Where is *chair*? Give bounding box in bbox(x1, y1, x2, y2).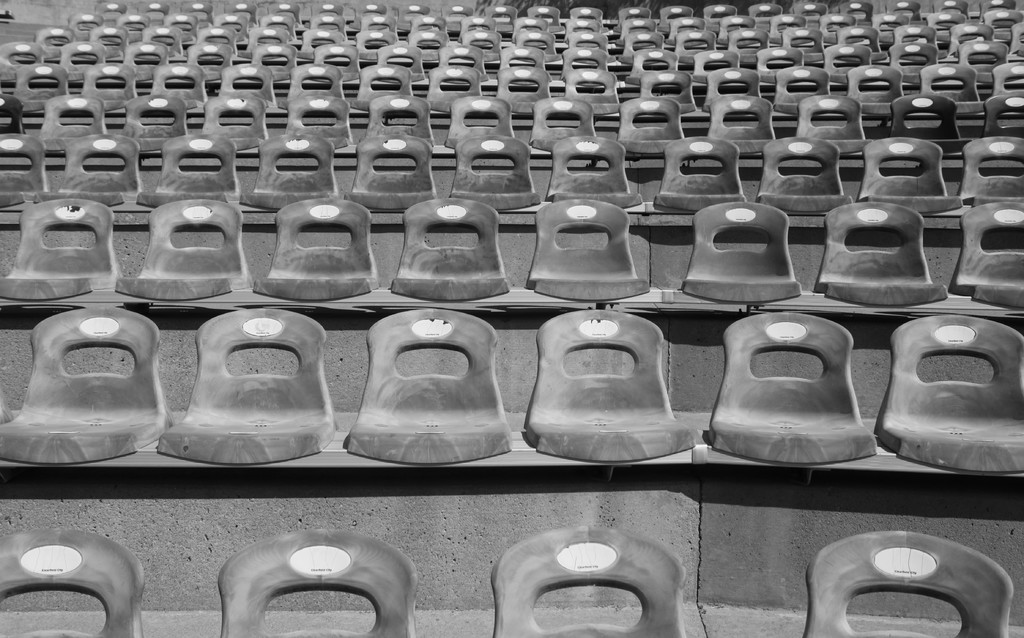
bbox(543, 134, 637, 210).
